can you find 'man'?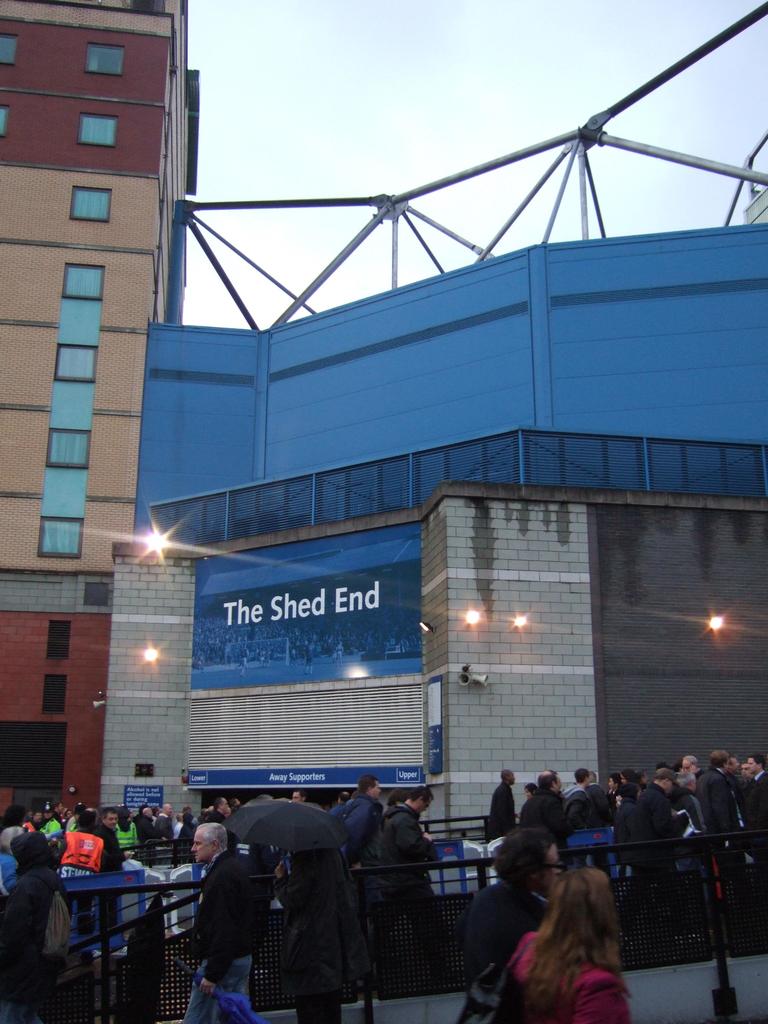
Yes, bounding box: x1=452 y1=825 x2=566 y2=1023.
